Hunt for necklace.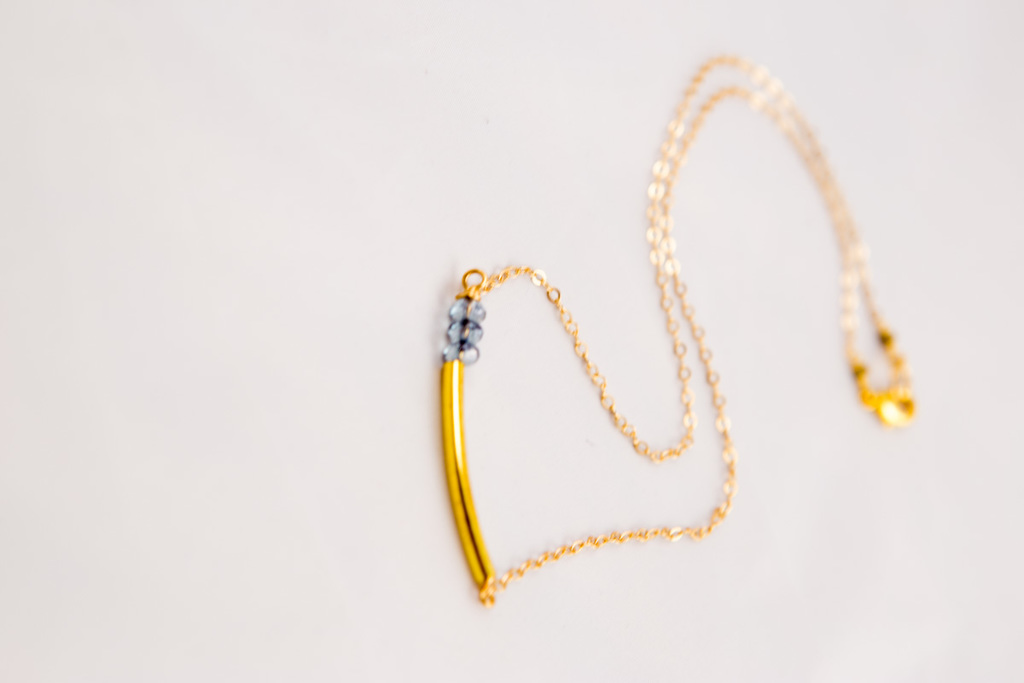
Hunted down at (530,50,916,533).
